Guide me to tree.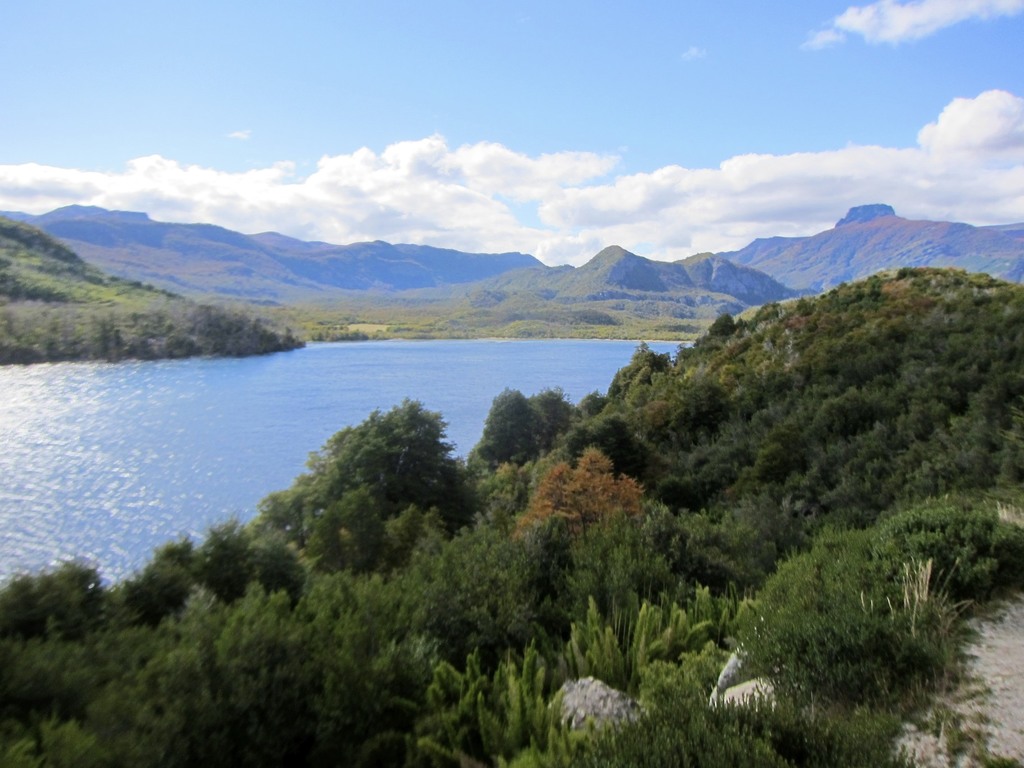
Guidance: box(259, 395, 478, 570).
